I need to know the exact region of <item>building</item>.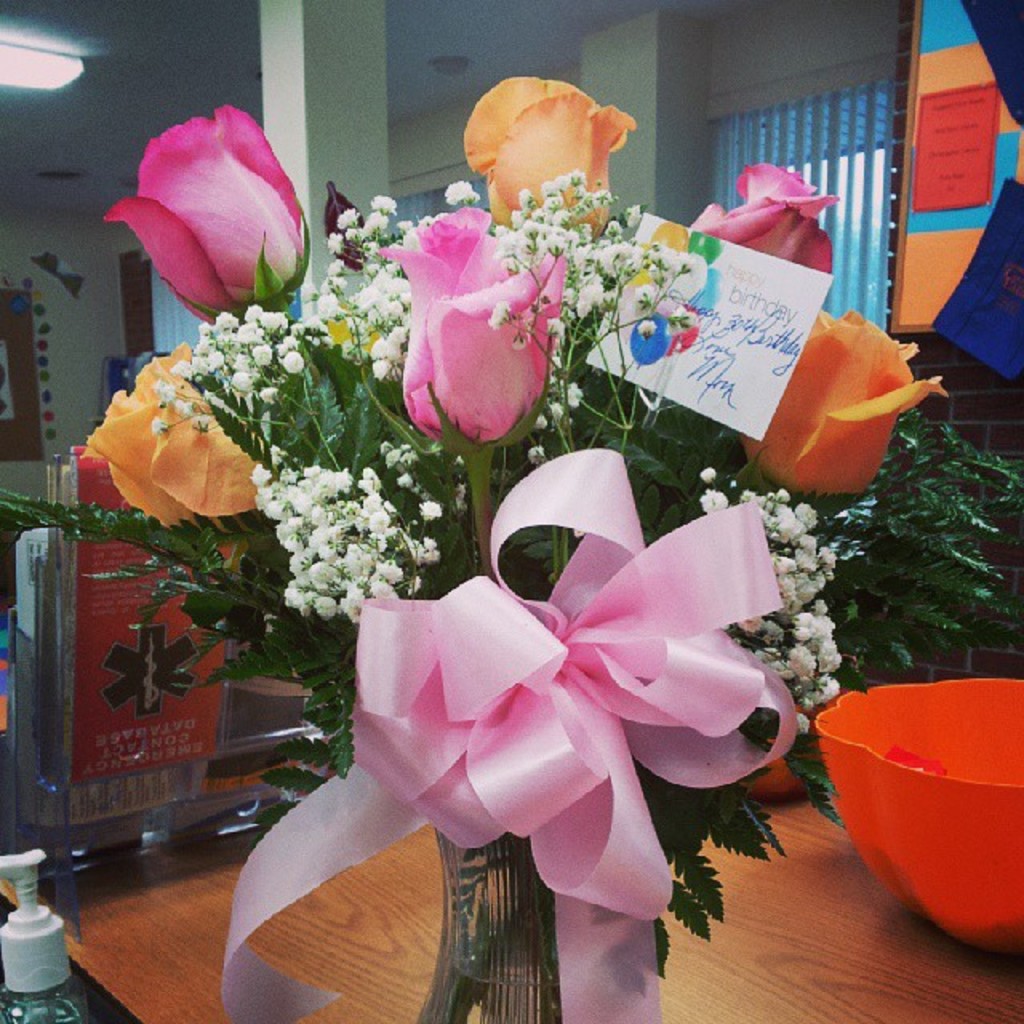
Region: x1=0 y1=0 x2=1022 y2=1022.
